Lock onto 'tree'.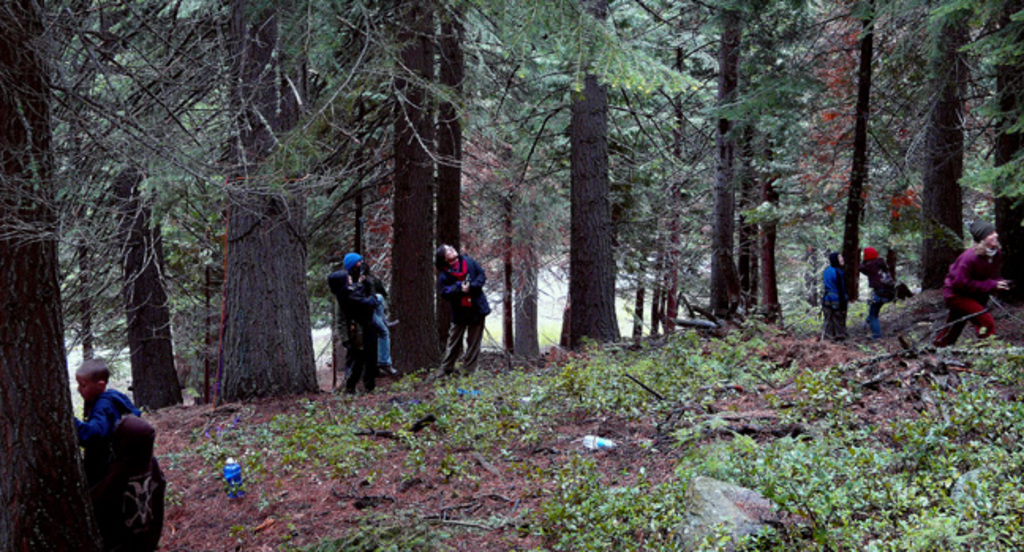
Locked: x1=796, y1=0, x2=928, y2=342.
